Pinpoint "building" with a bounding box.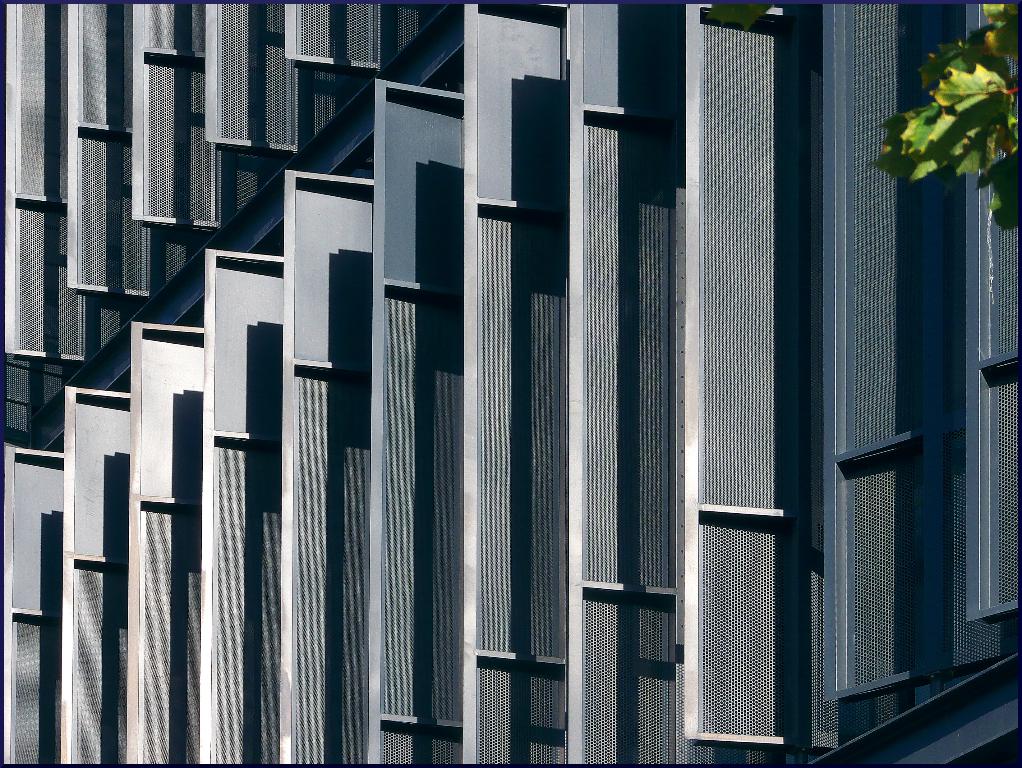
0, 0, 1021, 767.
